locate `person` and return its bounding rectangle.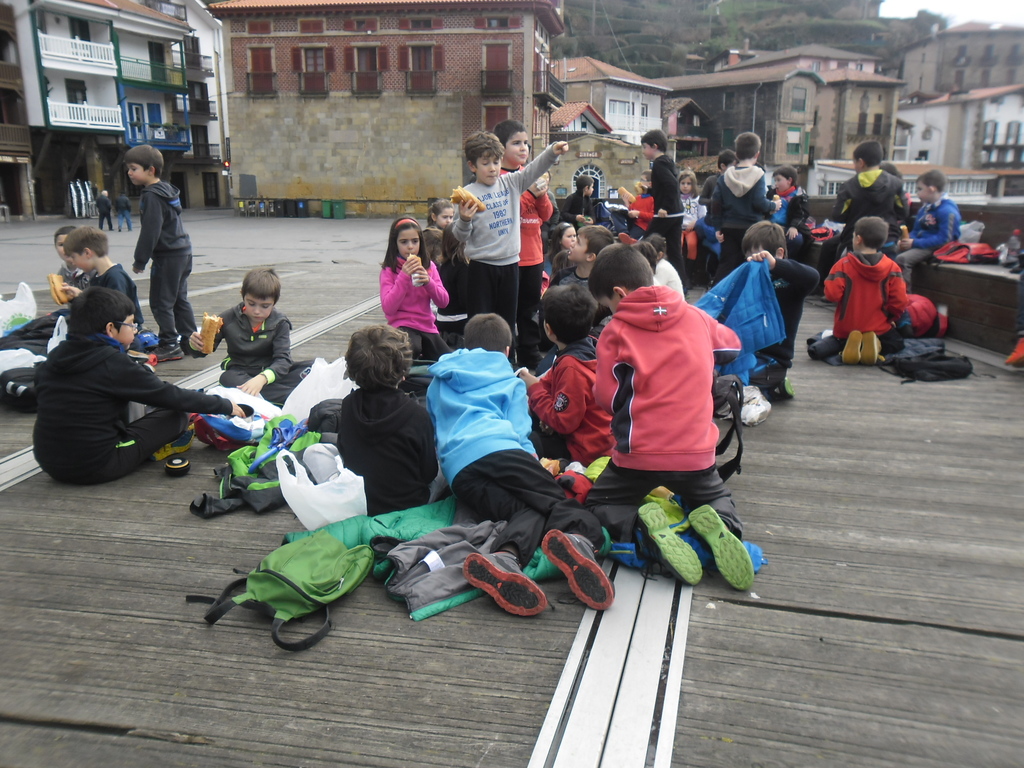
601/237/780/589.
